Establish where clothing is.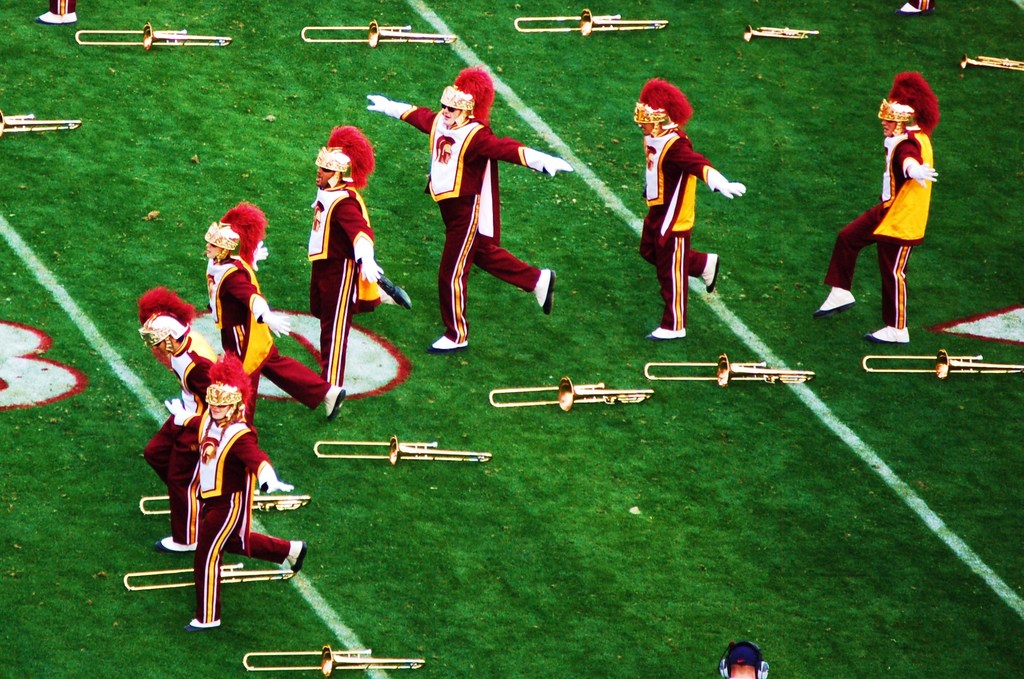
Established at box(641, 130, 712, 337).
